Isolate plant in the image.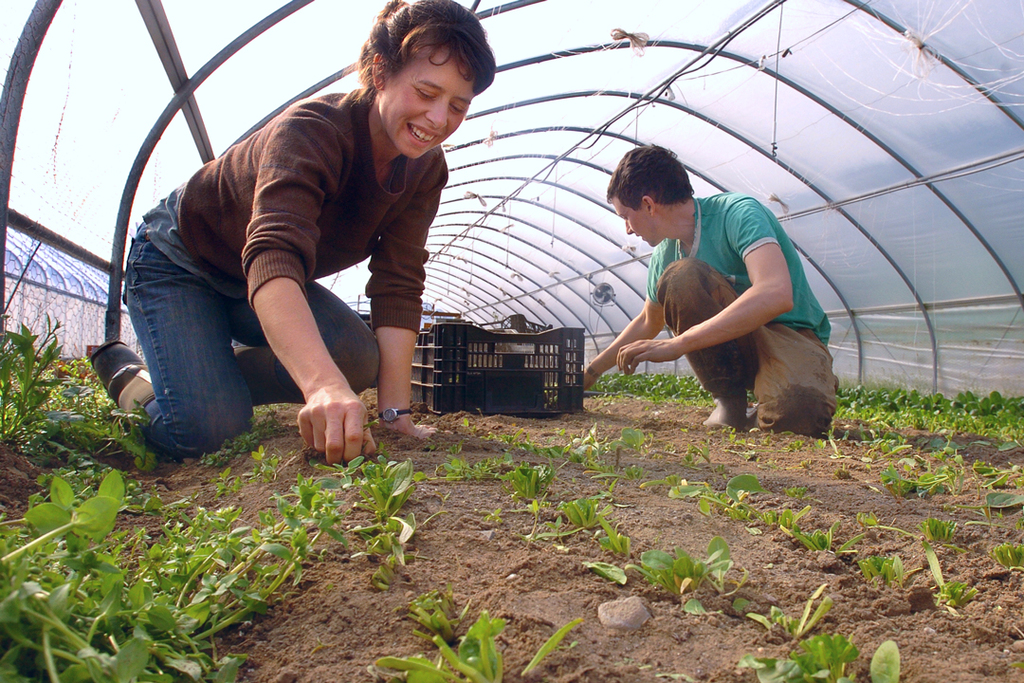
Isolated region: (x1=740, y1=635, x2=911, y2=682).
